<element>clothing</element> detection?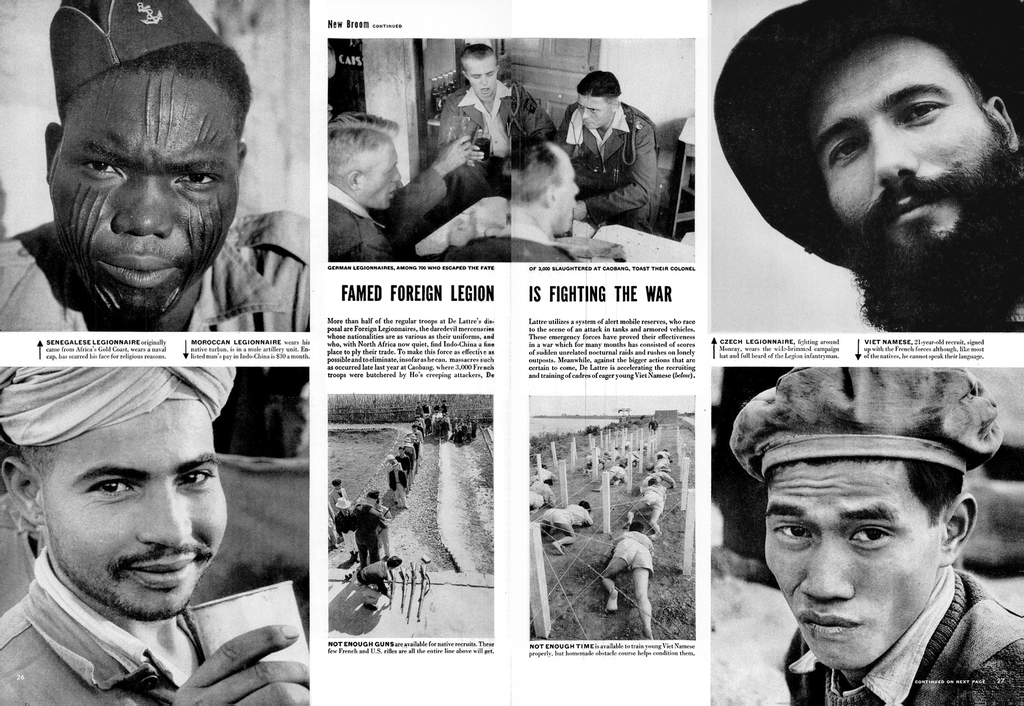
left=328, top=173, right=382, bottom=268
